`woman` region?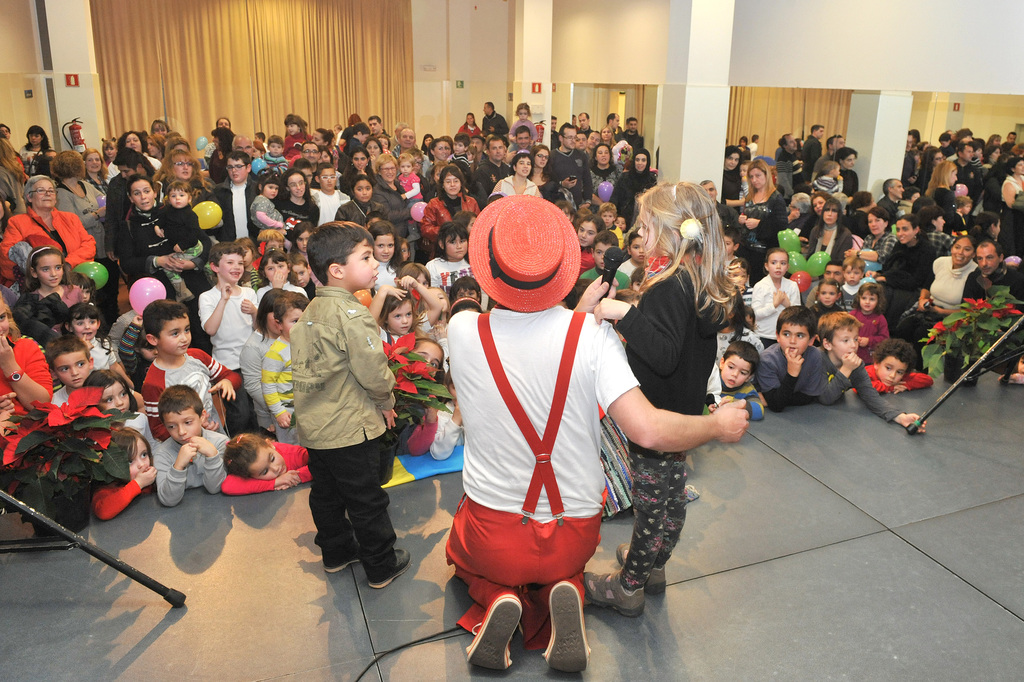
370, 148, 420, 262
